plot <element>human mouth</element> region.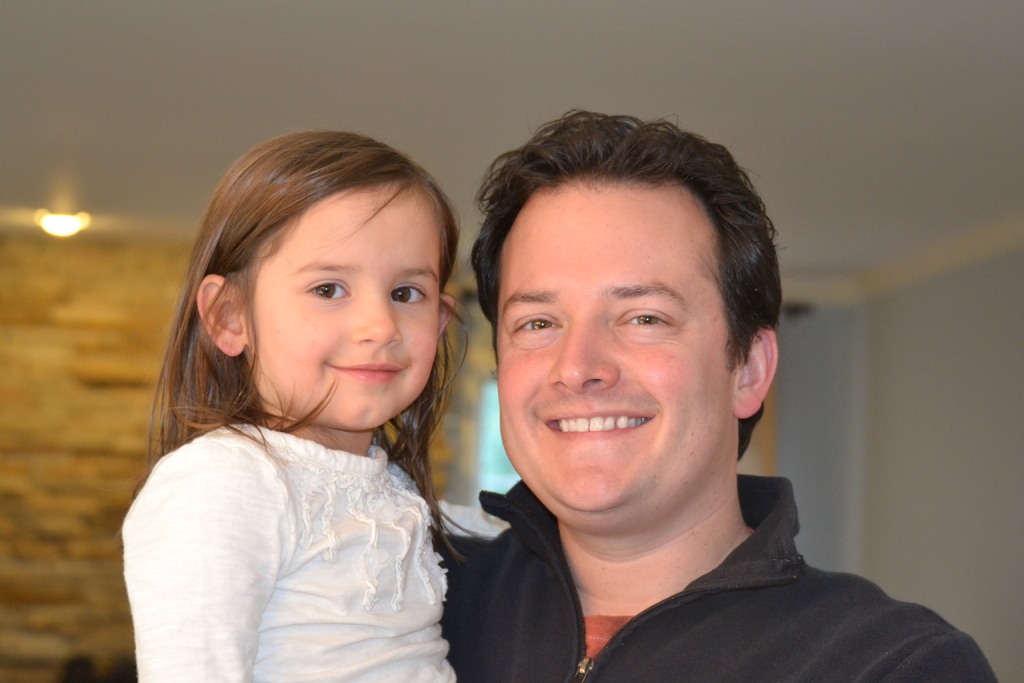
Plotted at 550, 406, 643, 435.
